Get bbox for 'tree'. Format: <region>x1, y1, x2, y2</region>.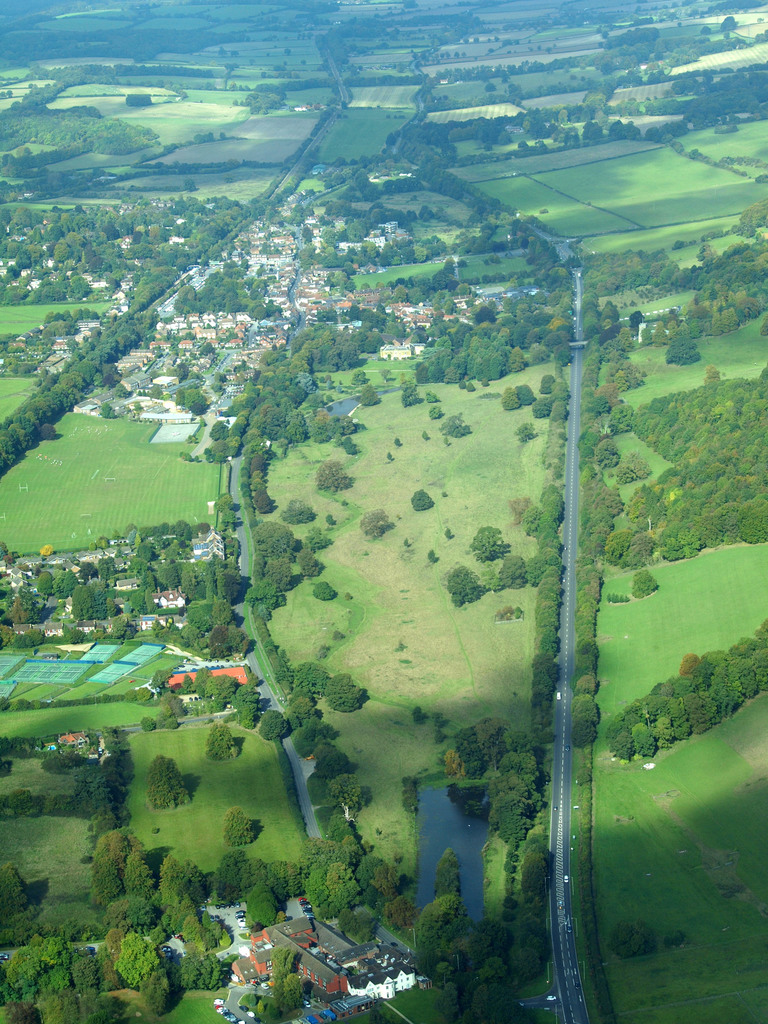
<region>450, 566, 484, 612</region>.
